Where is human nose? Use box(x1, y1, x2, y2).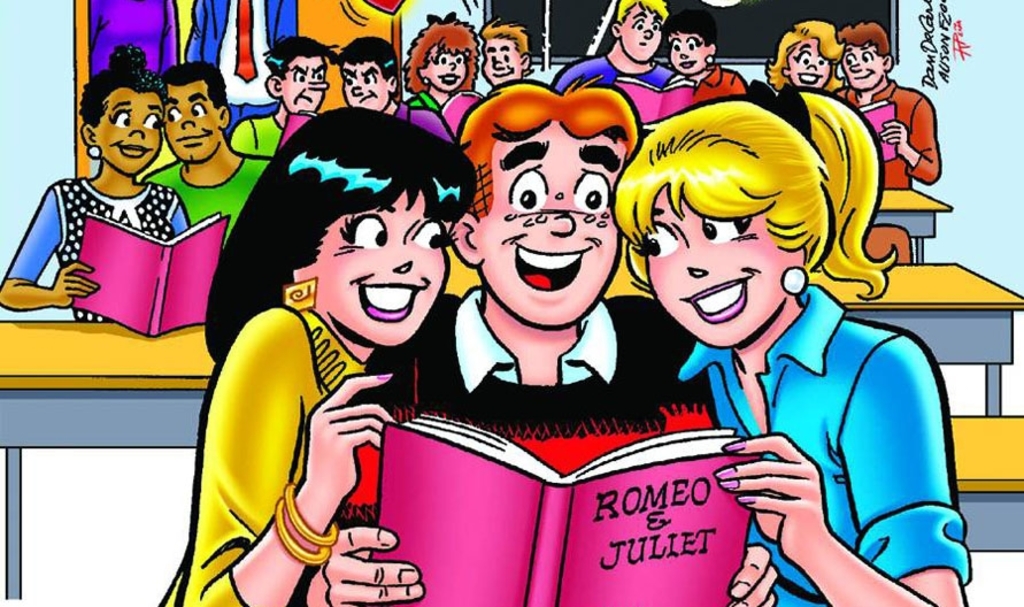
box(447, 61, 456, 72).
